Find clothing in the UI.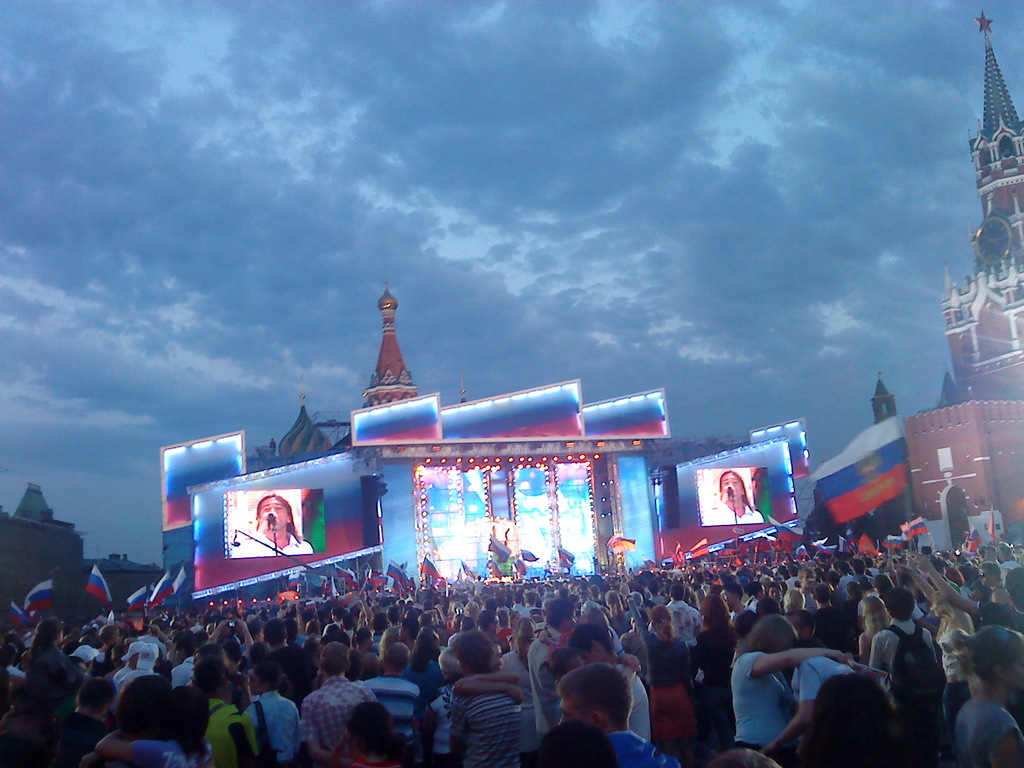
UI element at l=241, t=529, r=318, b=557.
